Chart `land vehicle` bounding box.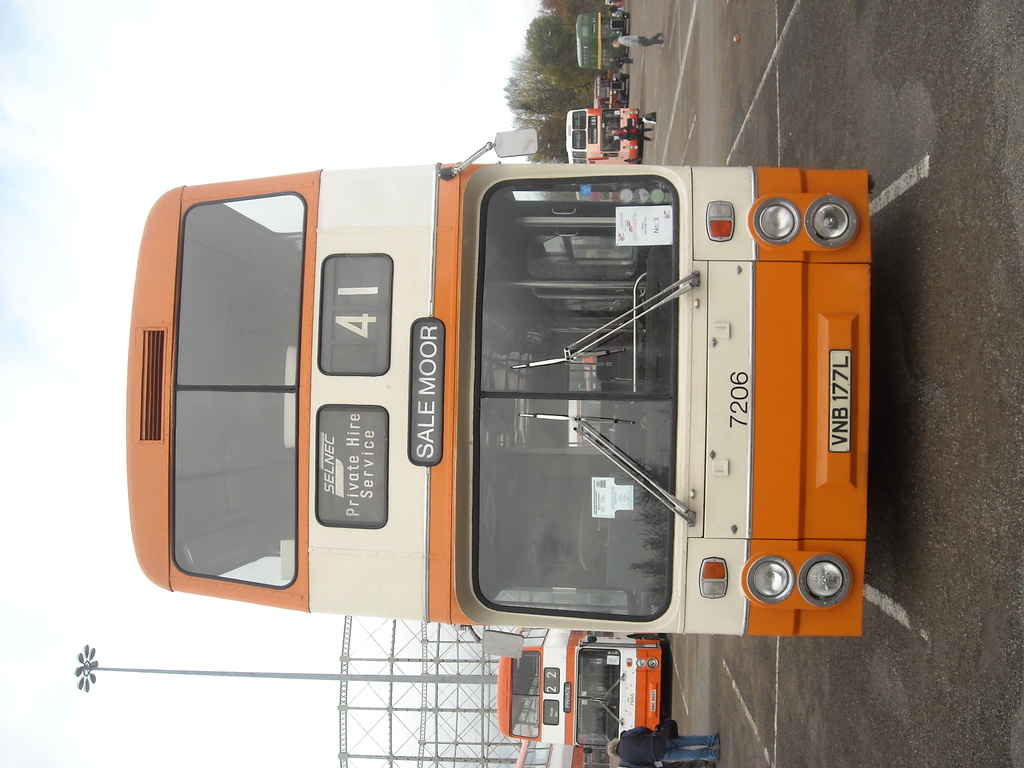
Charted: Rect(594, 71, 630, 106).
